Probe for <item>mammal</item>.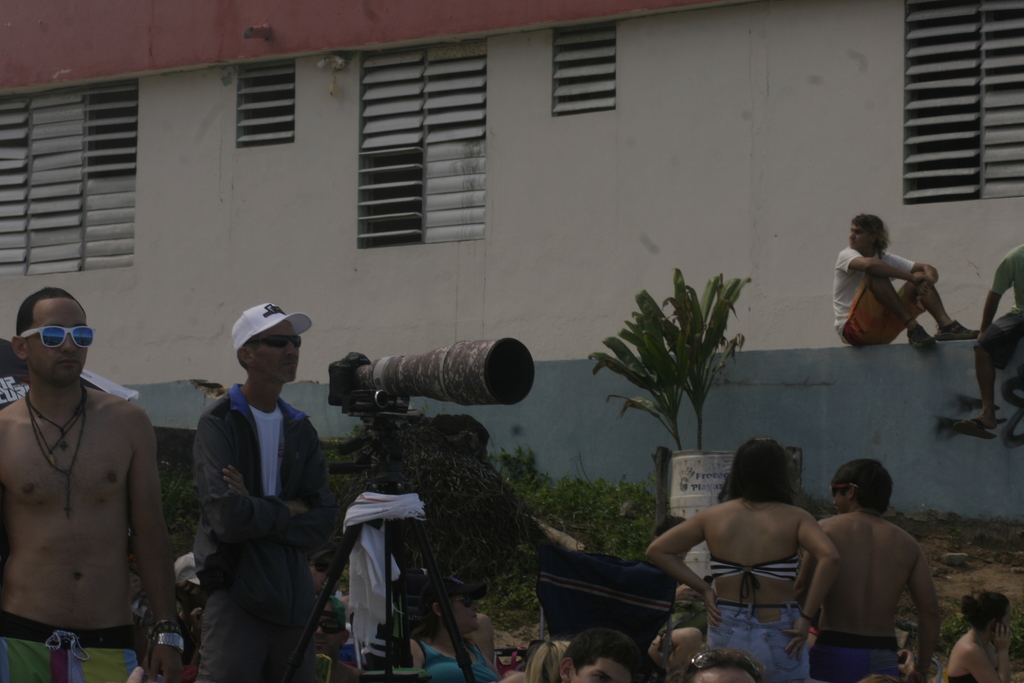
Probe result: bbox(508, 634, 568, 682).
